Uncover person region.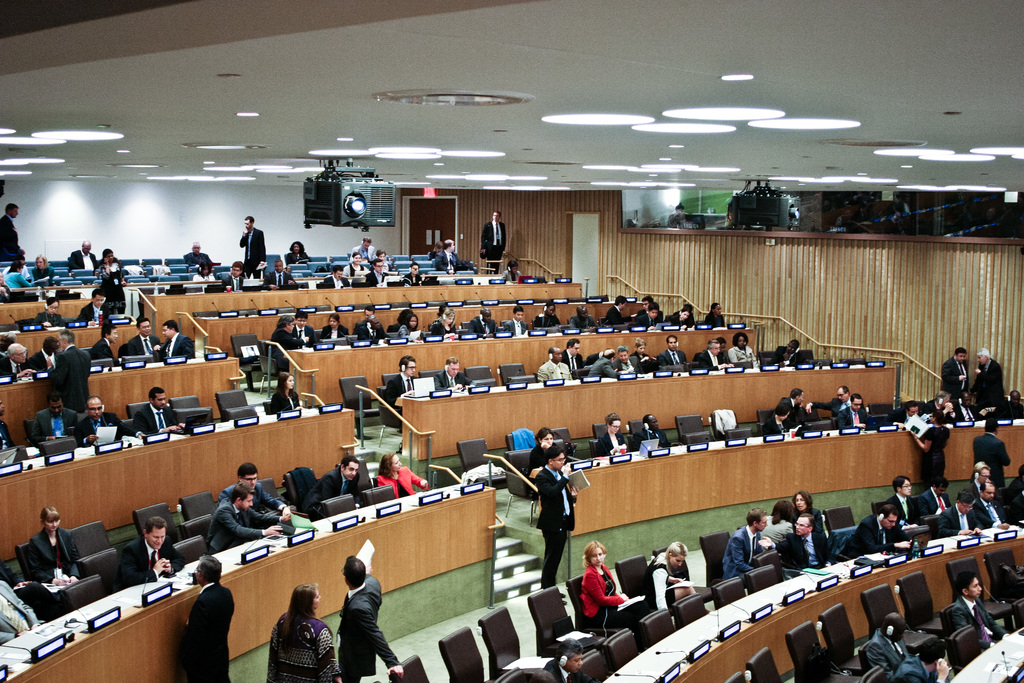
Uncovered: 339, 557, 403, 682.
